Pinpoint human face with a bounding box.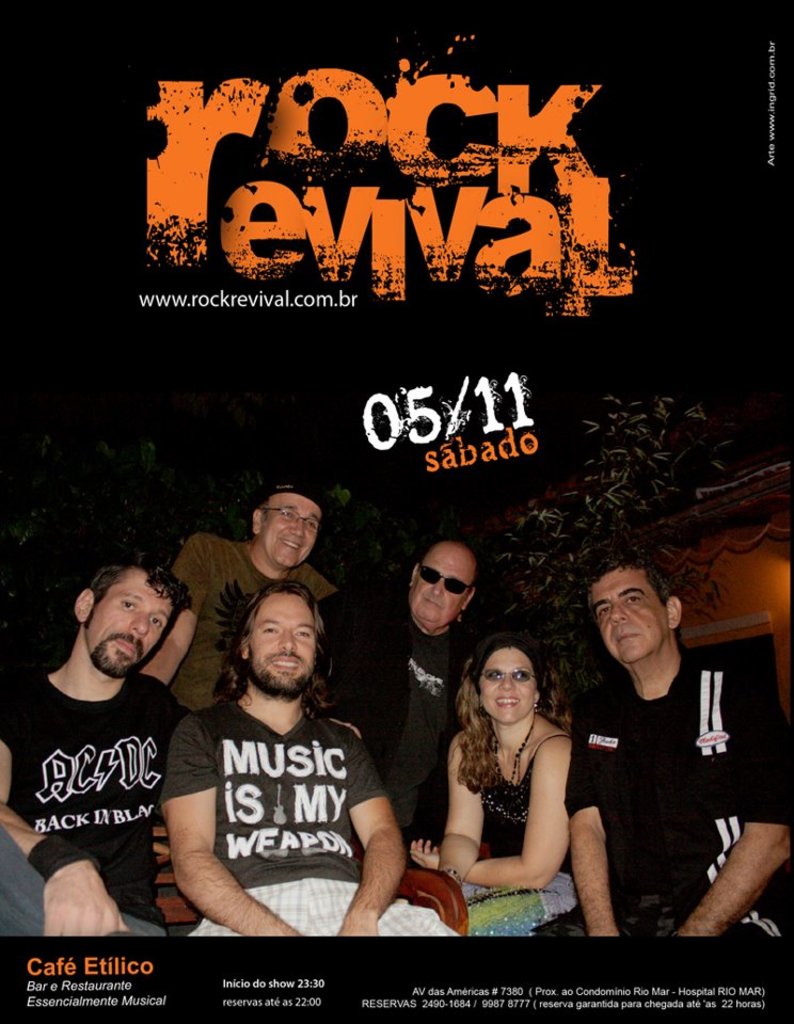
region(86, 574, 175, 676).
